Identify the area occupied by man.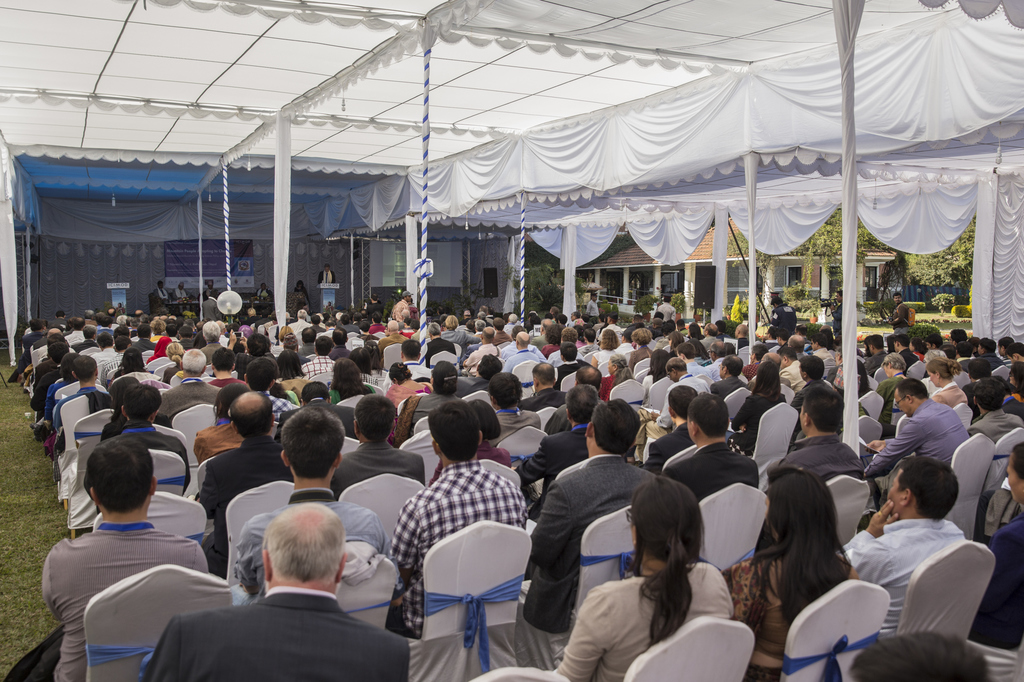
Area: l=548, t=306, r=557, b=314.
